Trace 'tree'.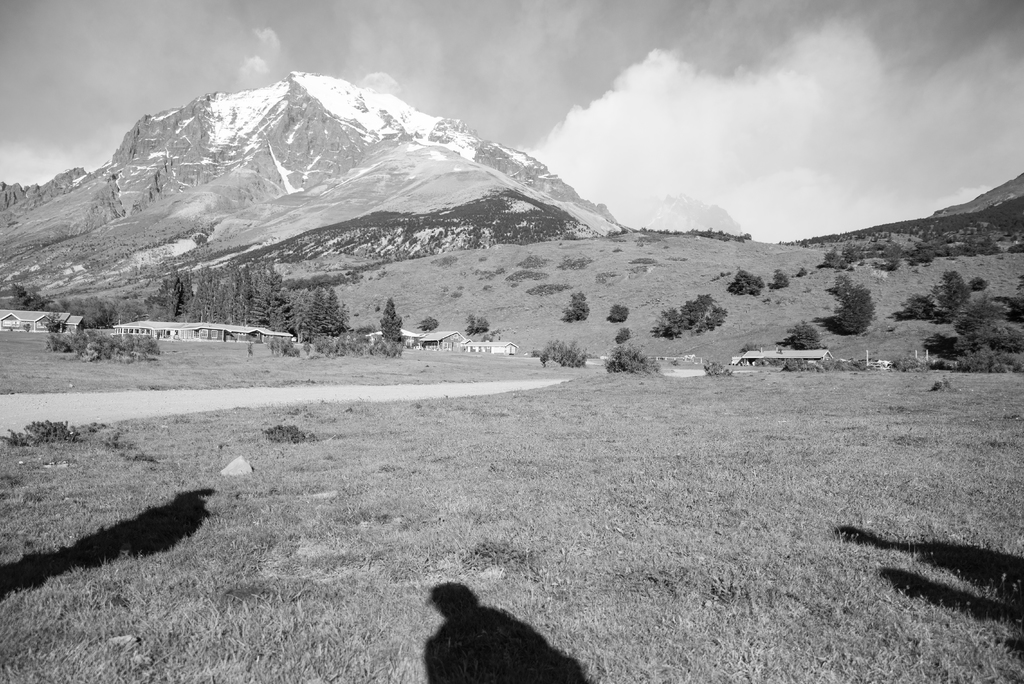
Traced to pyautogui.locateOnScreen(612, 322, 666, 375).
